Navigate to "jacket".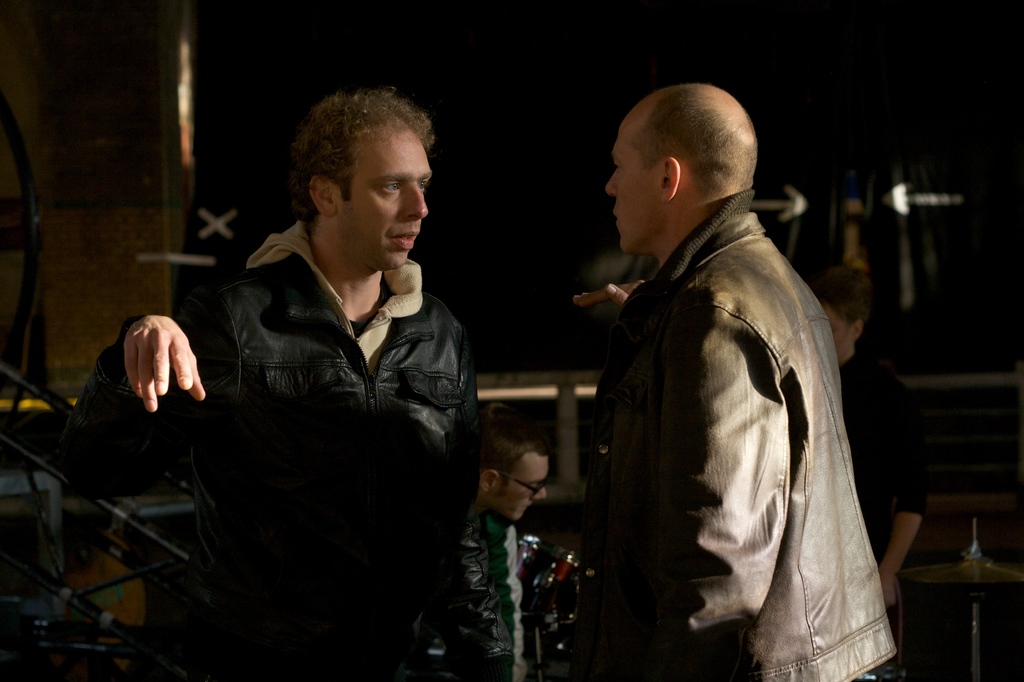
Navigation target: {"x1": 49, "y1": 218, "x2": 514, "y2": 681}.
